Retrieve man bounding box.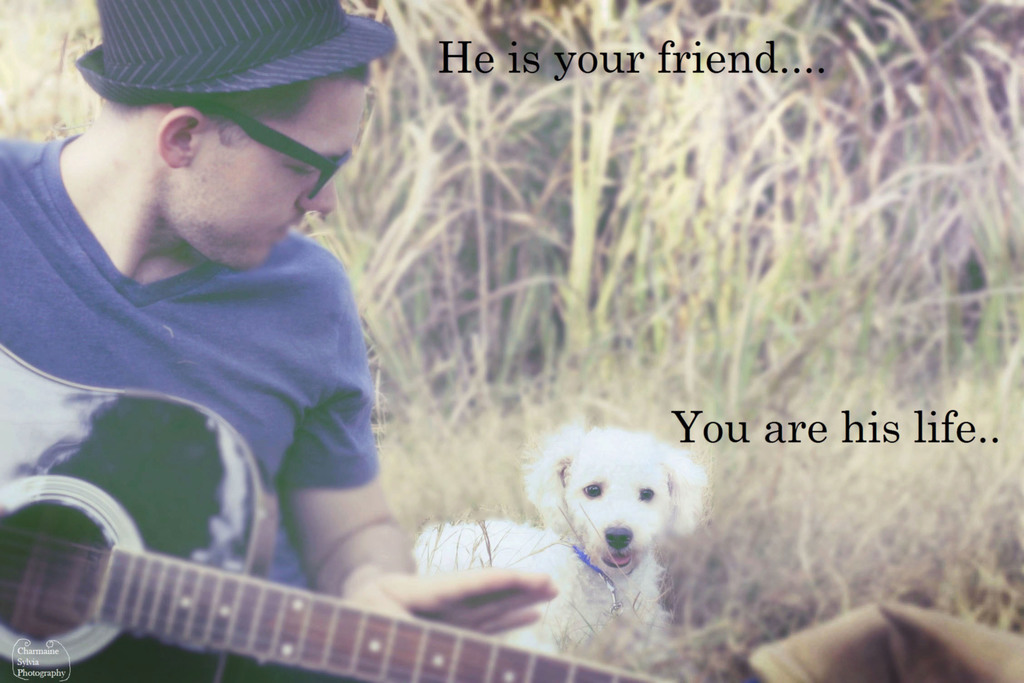
Bounding box: bbox(7, 15, 515, 671).
